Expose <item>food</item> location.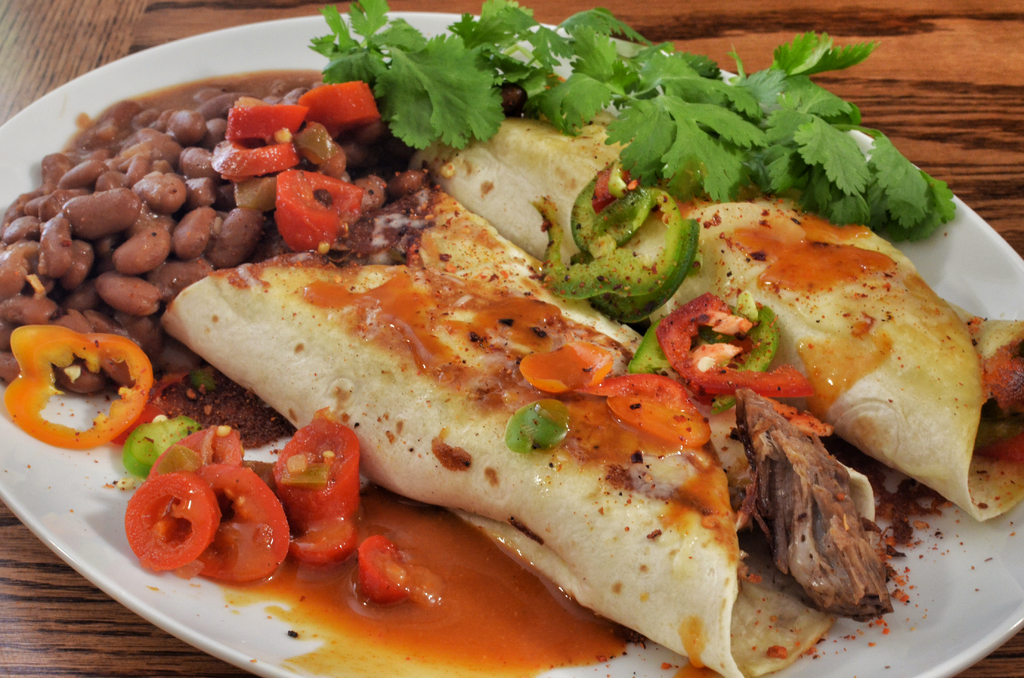
Exposed at {"left": 42, "top": 18, "right": 1000, "bottom": 627}.
